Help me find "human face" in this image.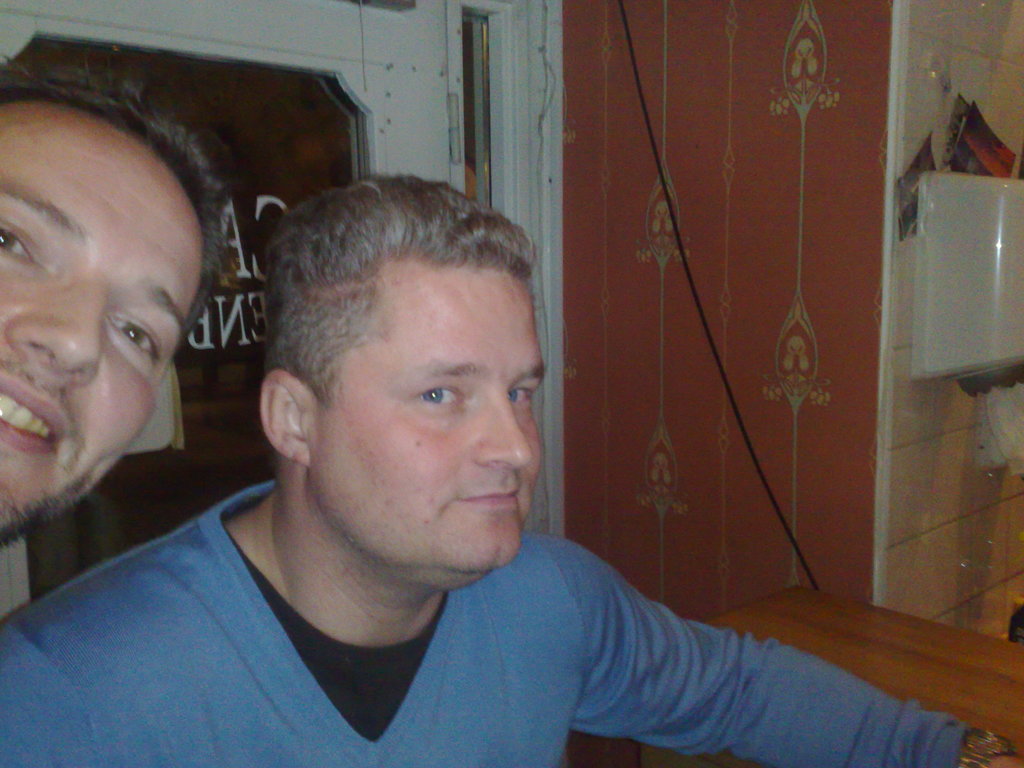
Found it: <box>0,98,201,547</box>.
